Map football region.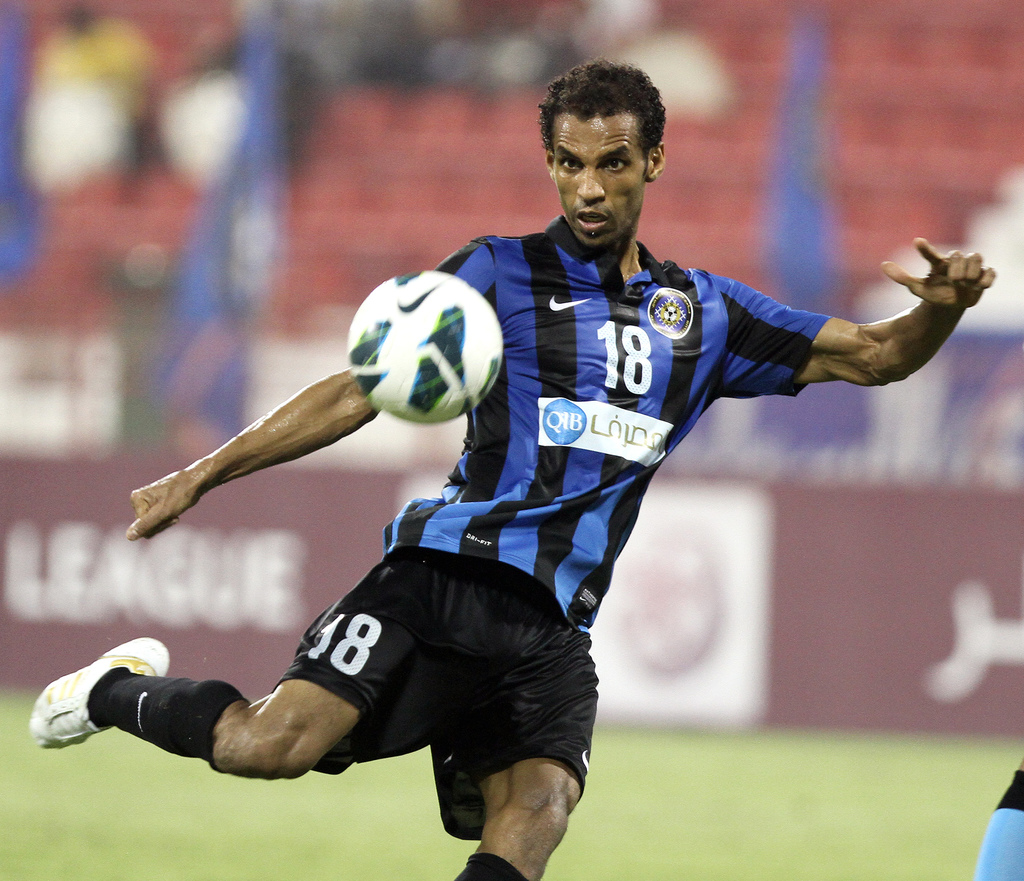
Mapped to 348:268:506:421.
